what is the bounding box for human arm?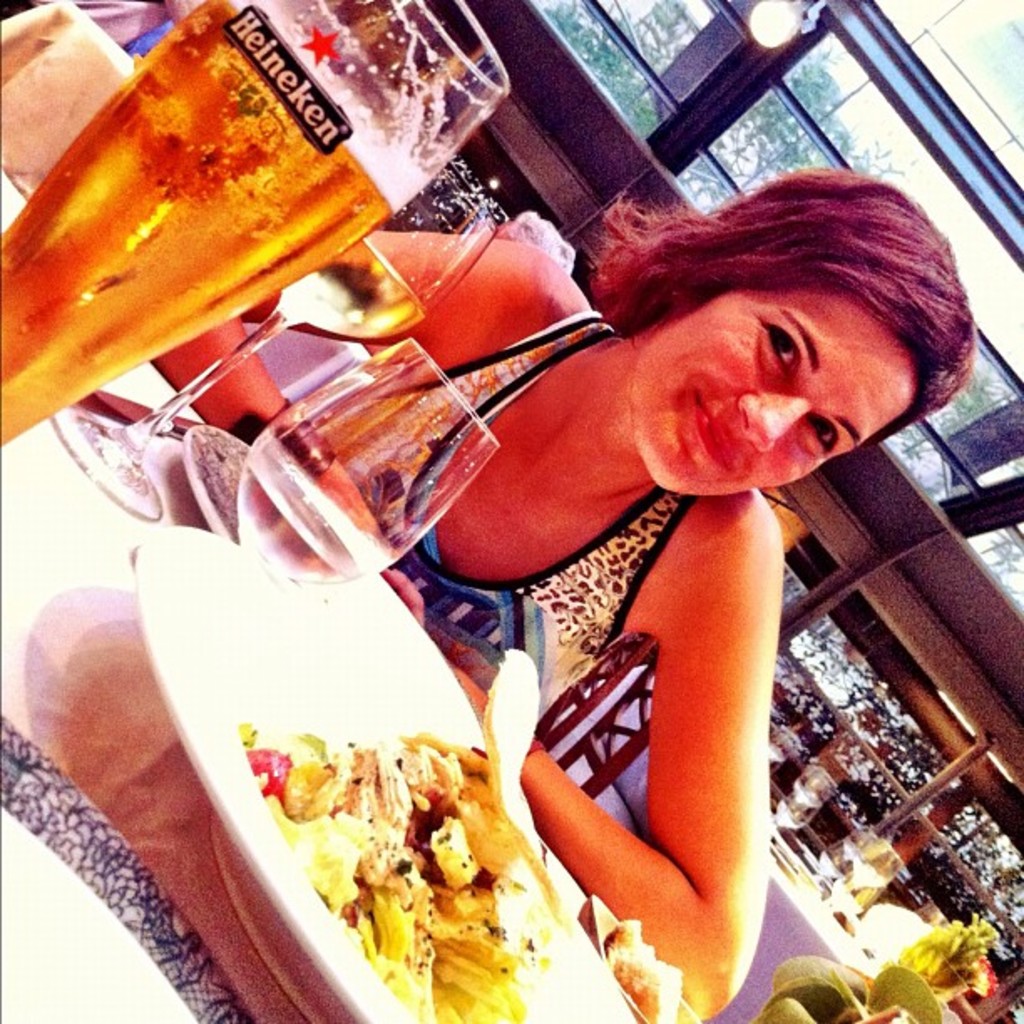
region(360, 218, 550, 348).
